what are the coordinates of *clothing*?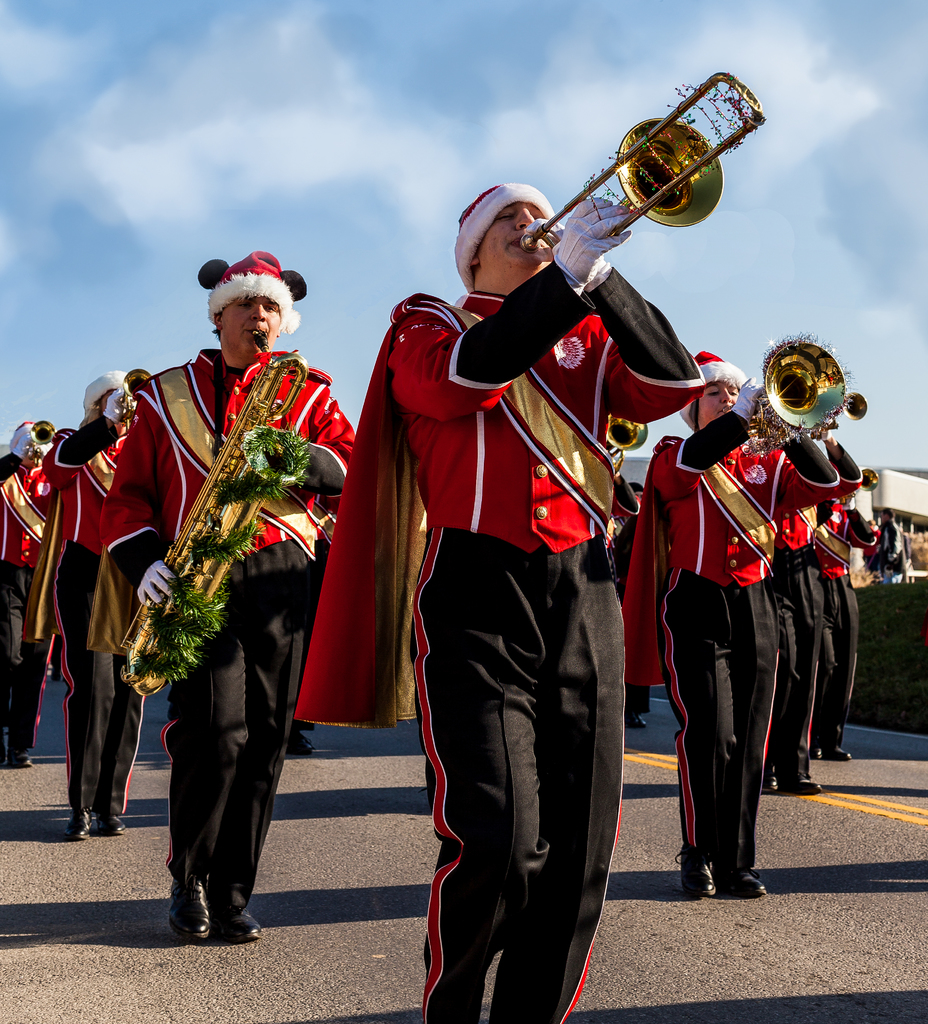
<region>303, 267, 698, 1023</region>.
